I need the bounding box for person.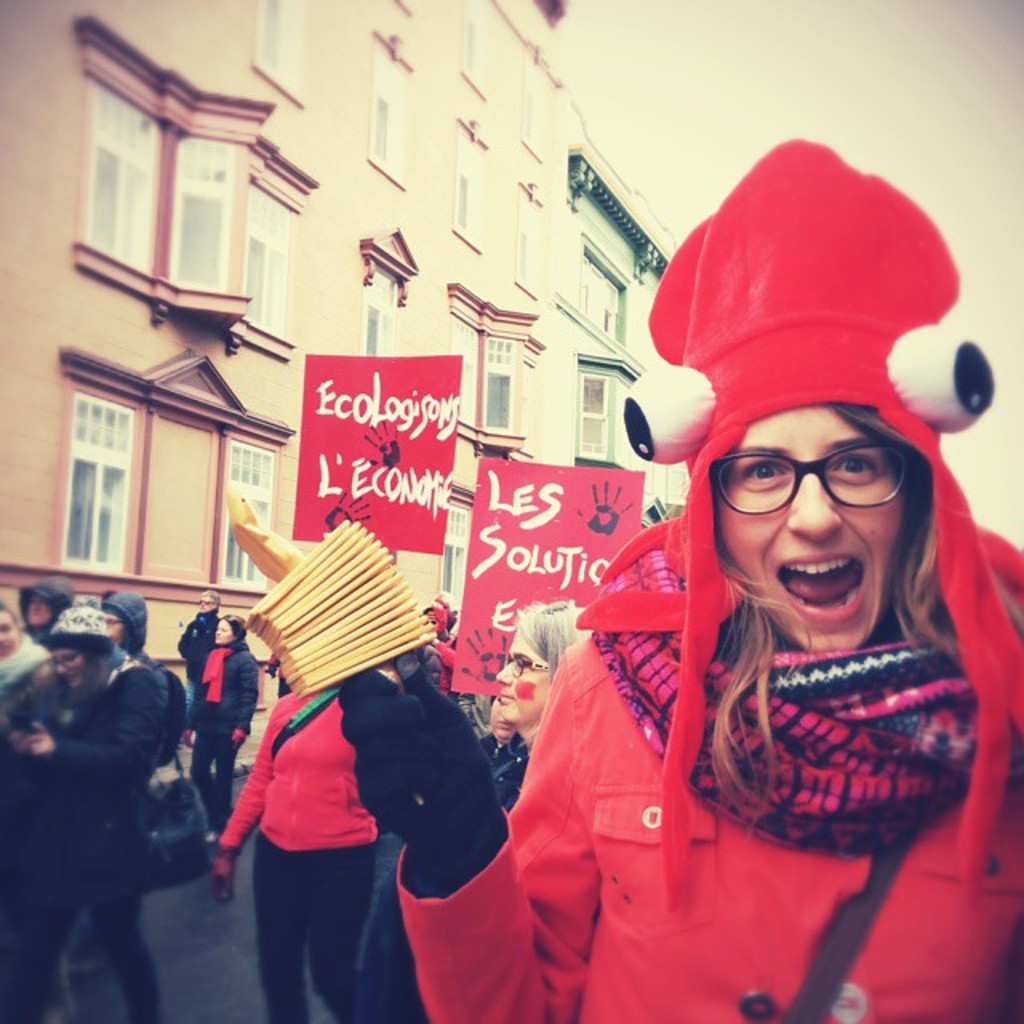
Here it is: BBox(21, 570, 77, 642).
